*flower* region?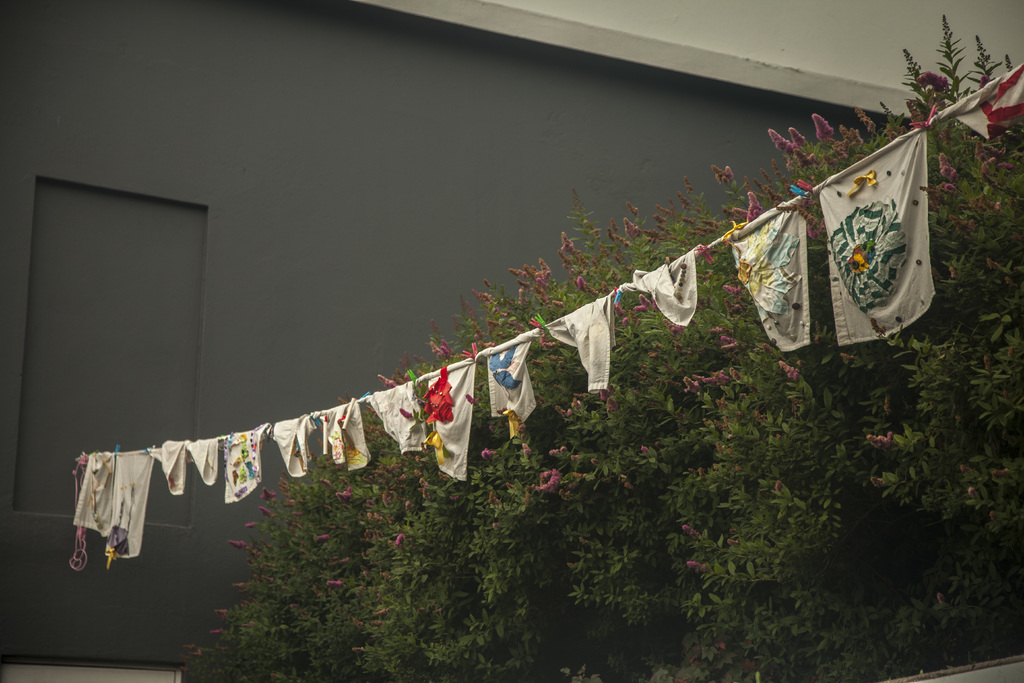
Rect(356, 586, 368, 595)
